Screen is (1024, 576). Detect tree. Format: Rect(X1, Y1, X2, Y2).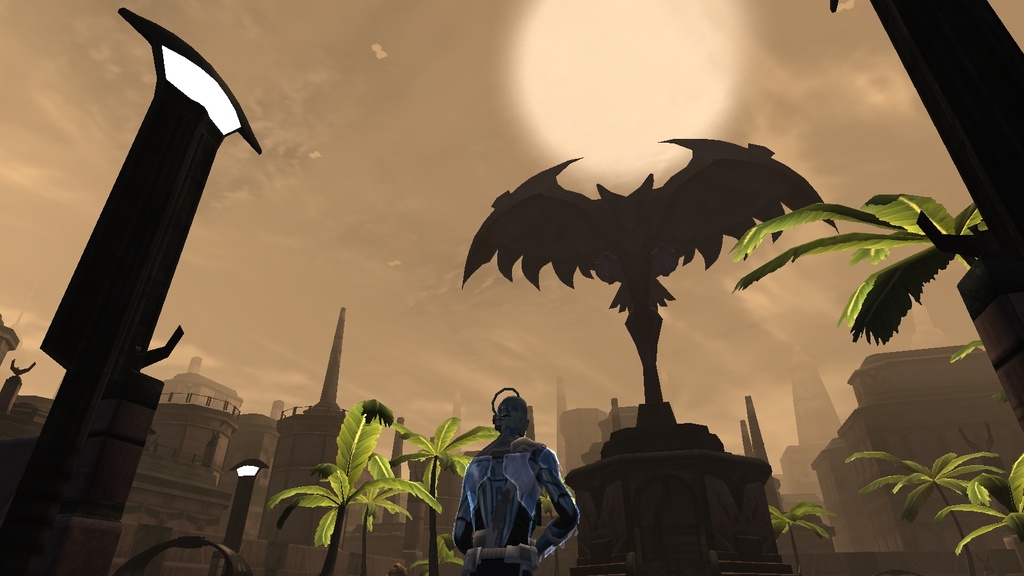
Rect(391, 417, 503, 575).
